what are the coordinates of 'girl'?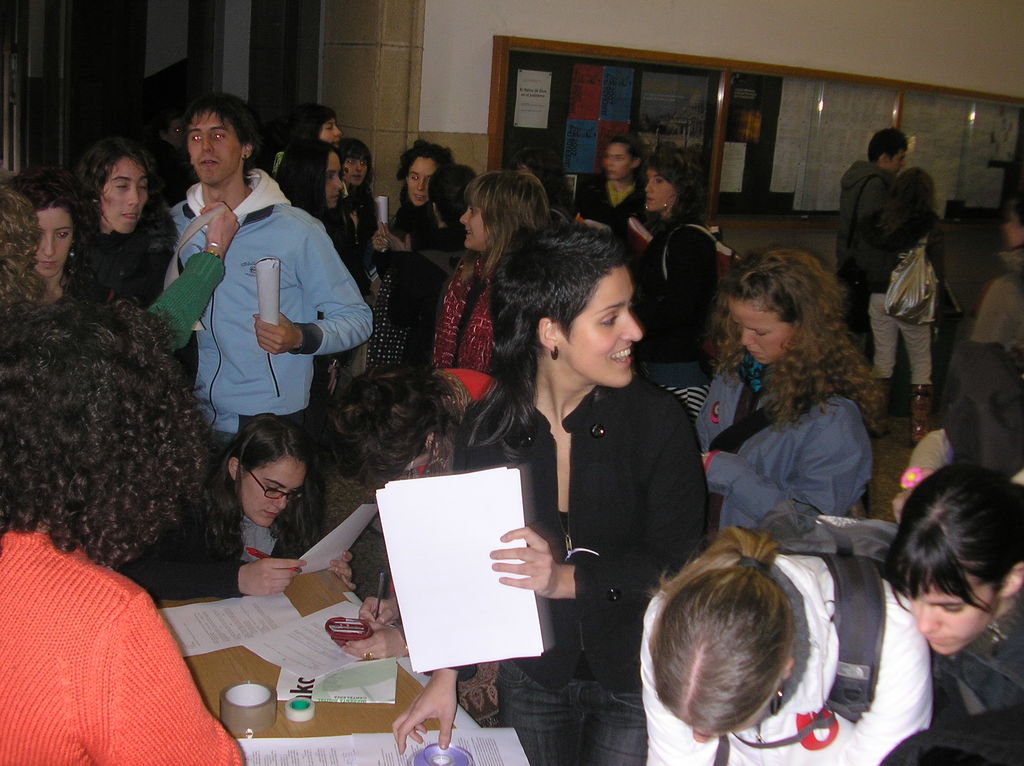
pyautogui.locateOnScreen(120, 407, 358, 598).
